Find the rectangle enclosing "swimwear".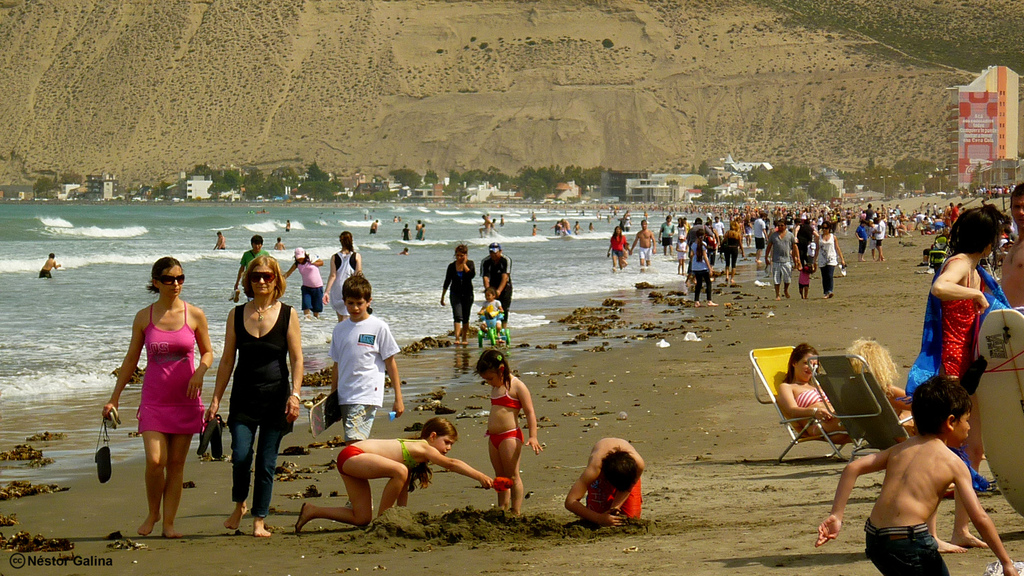
bbox=[335, 443, 362, 471].
